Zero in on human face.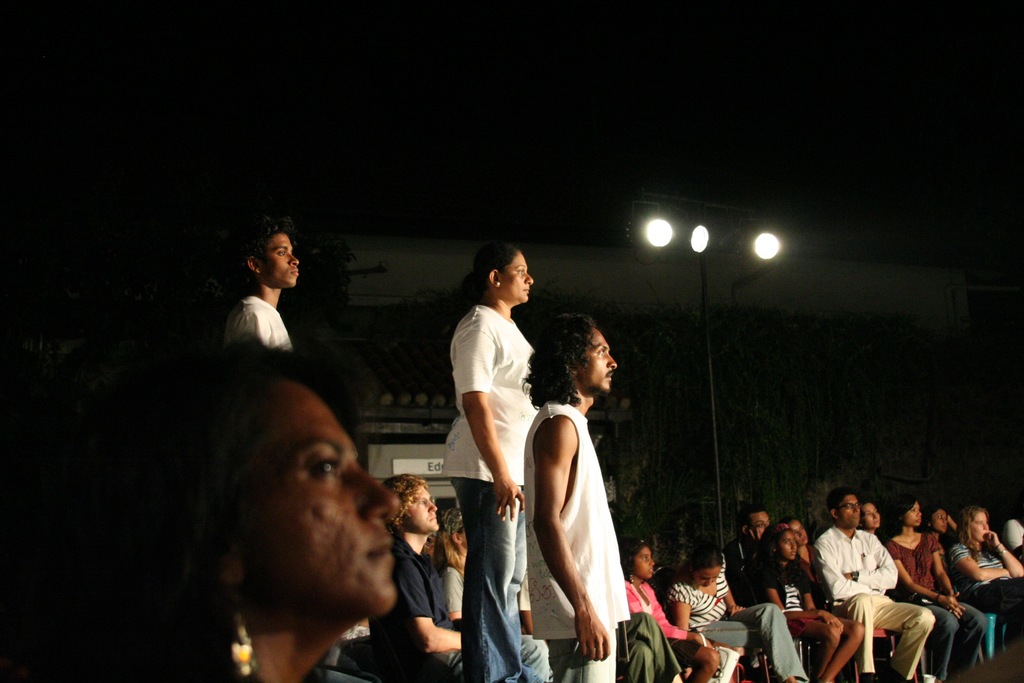
Zeroed in: 968,511,990,542.
